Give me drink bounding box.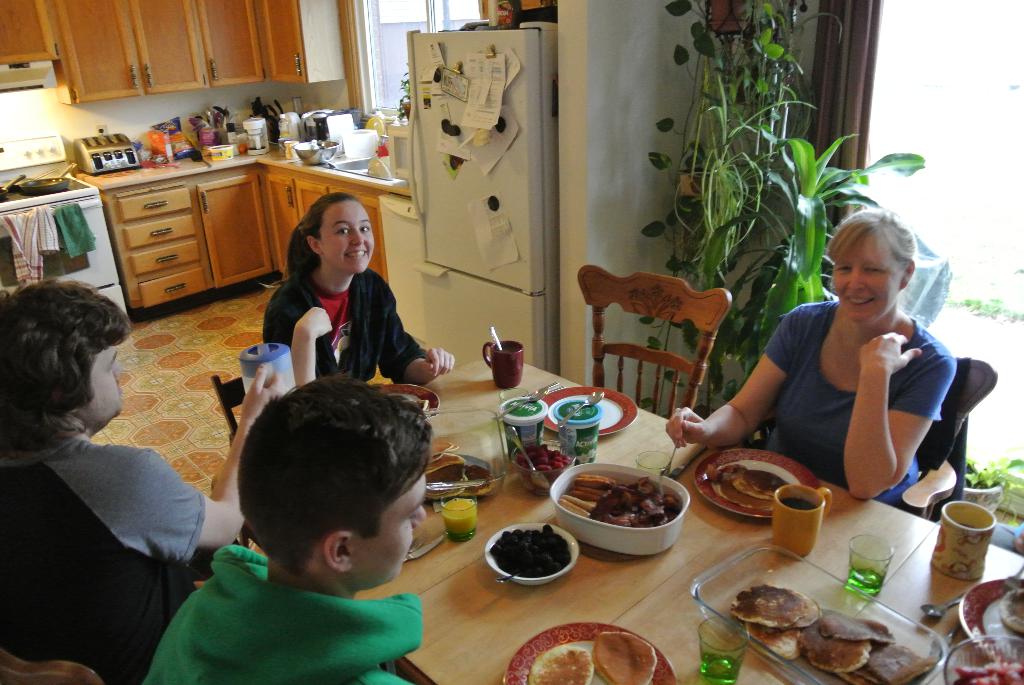
781:500:817:512.
